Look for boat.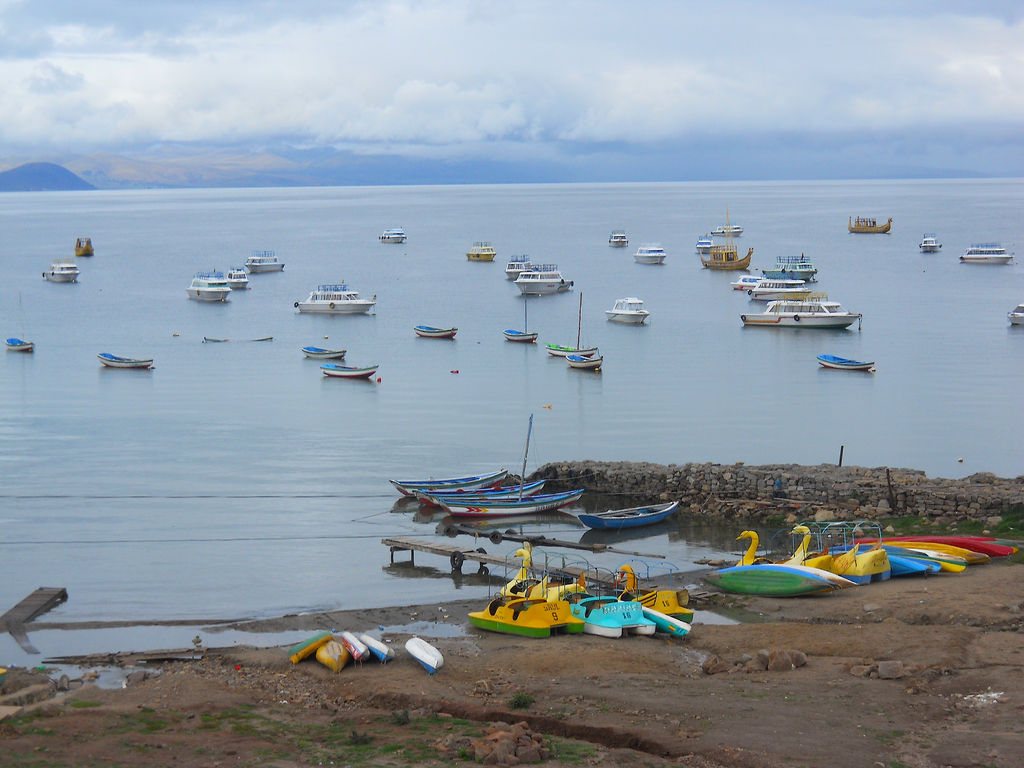
Found: bbox=[305, 347, 347, 362].
